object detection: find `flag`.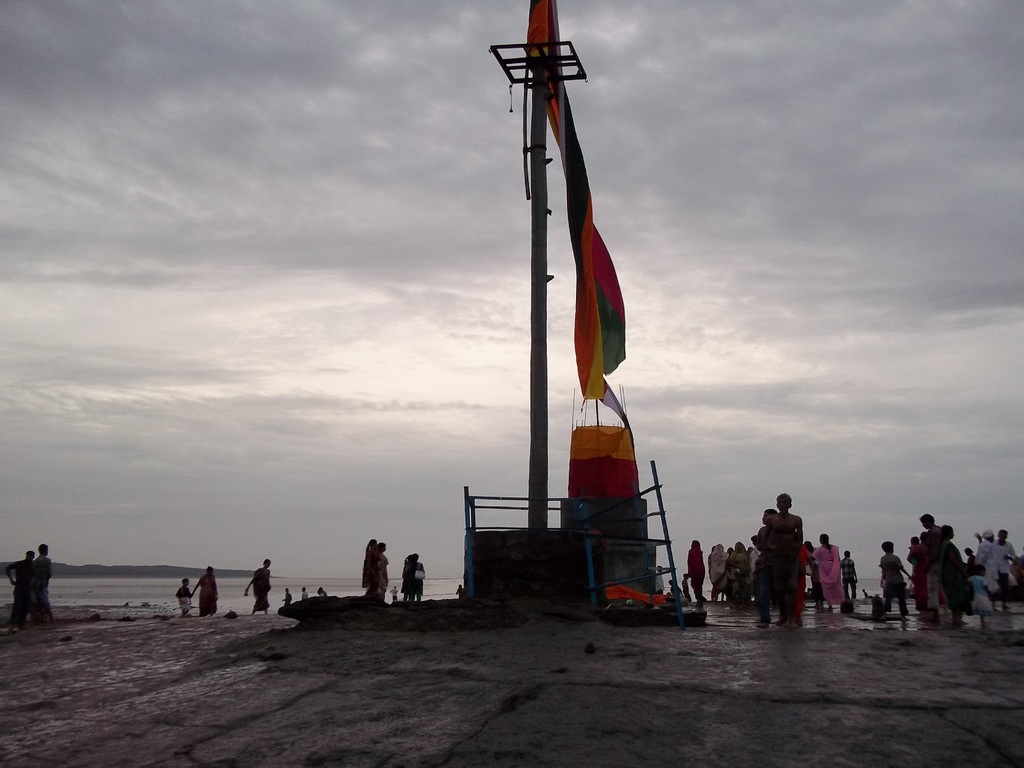
(529, 68, 639, 492).
